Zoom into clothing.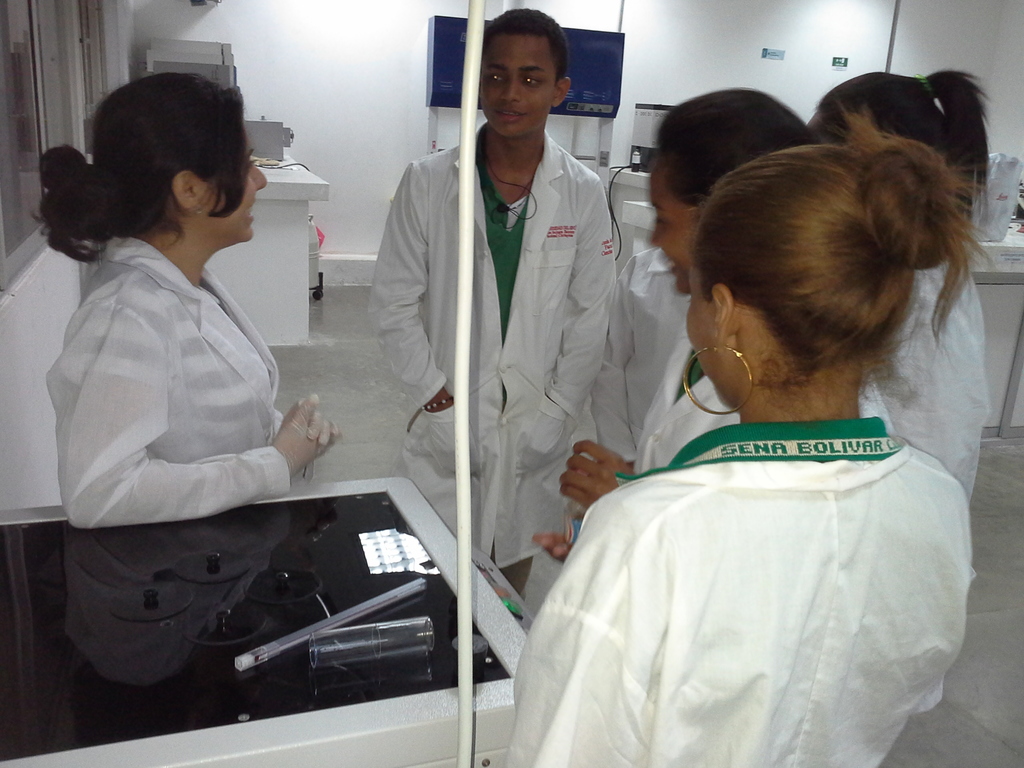
Zoom target: Rect(38, 223, 290, 535).
